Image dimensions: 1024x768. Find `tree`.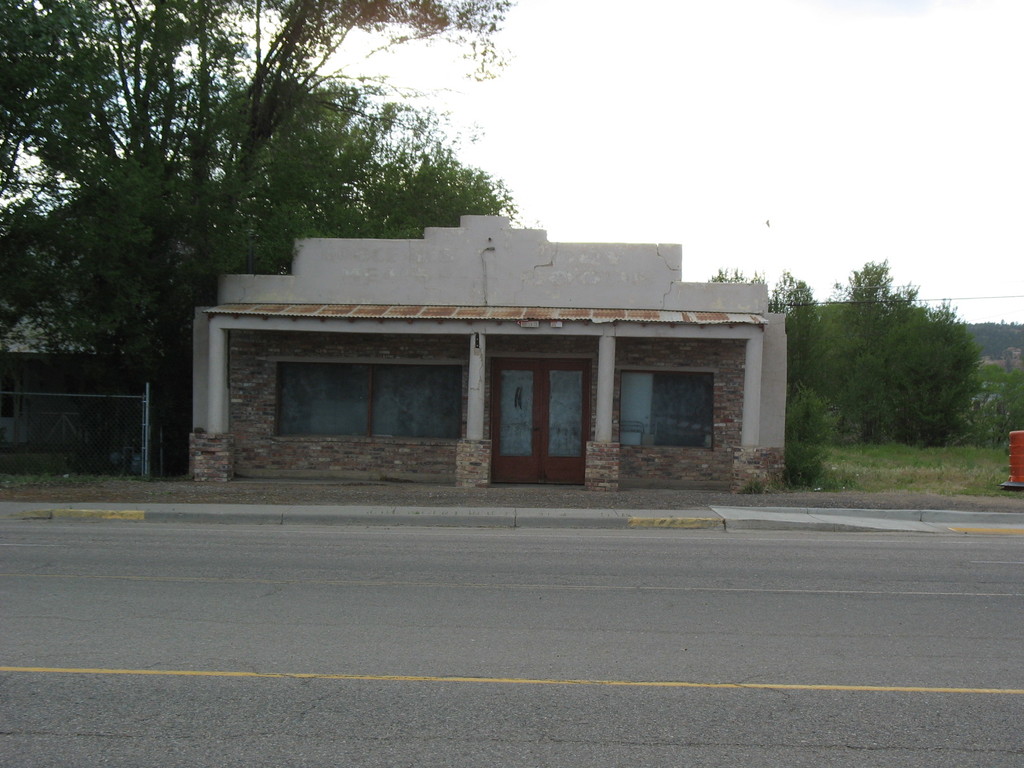
(710,268,822,325).
